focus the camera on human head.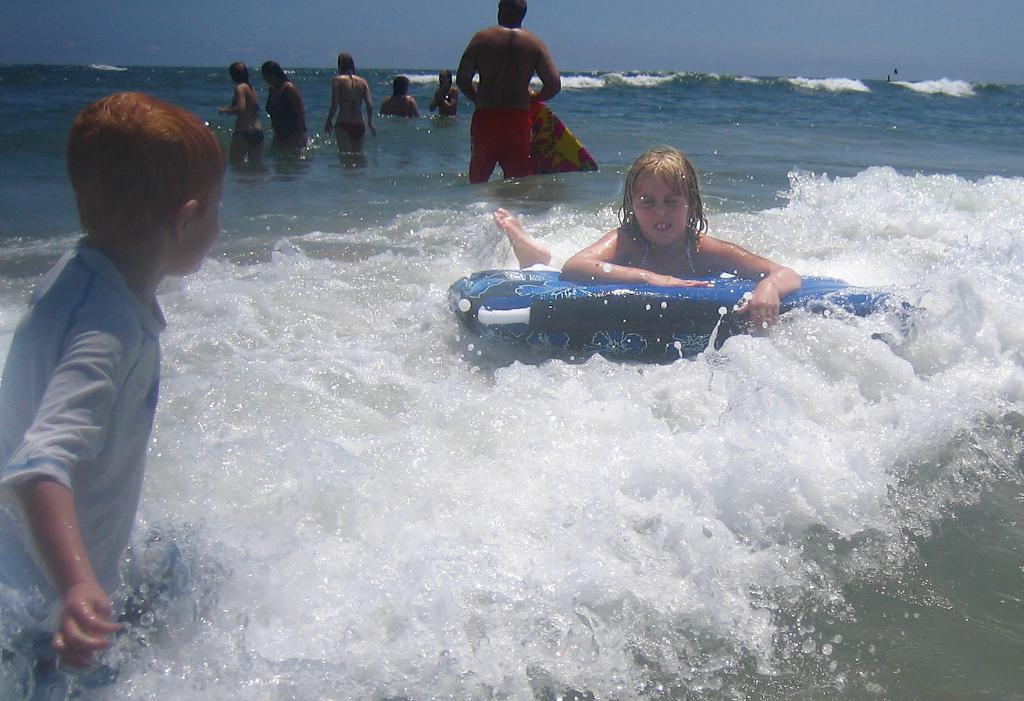
Focus region: (x1=495, y1=0, x2=530, y2=25).
